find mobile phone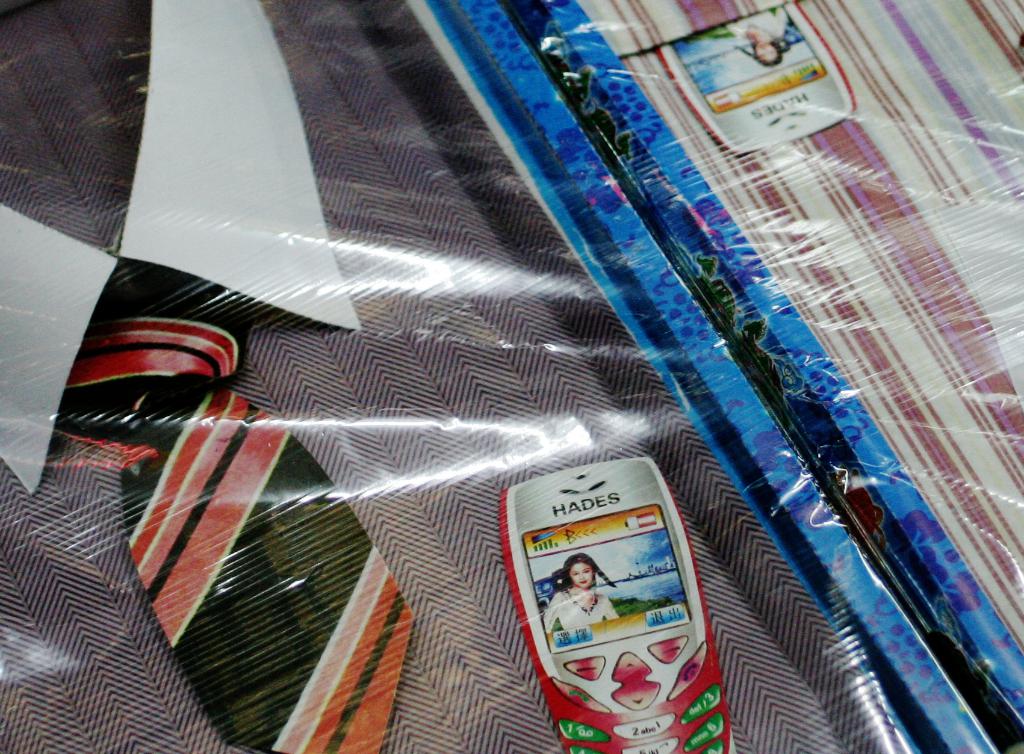
(left=494, top=457, right=737, bottom=753)
